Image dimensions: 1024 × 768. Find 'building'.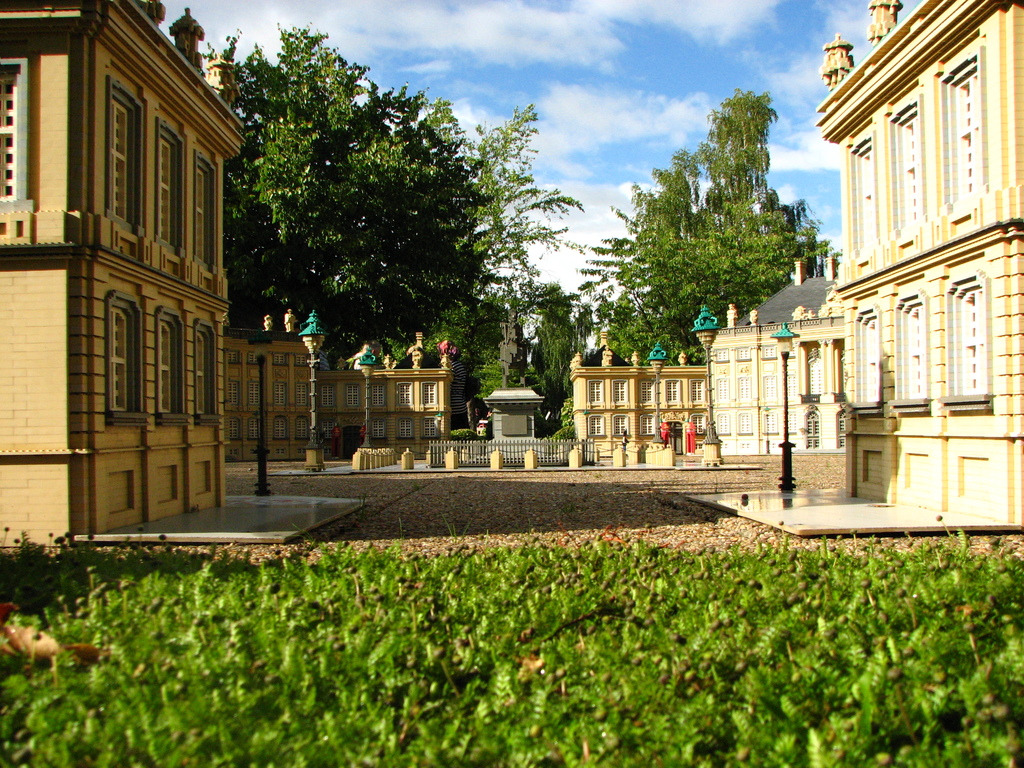
[x1=571, y1=359, x2=707, y2=463].
